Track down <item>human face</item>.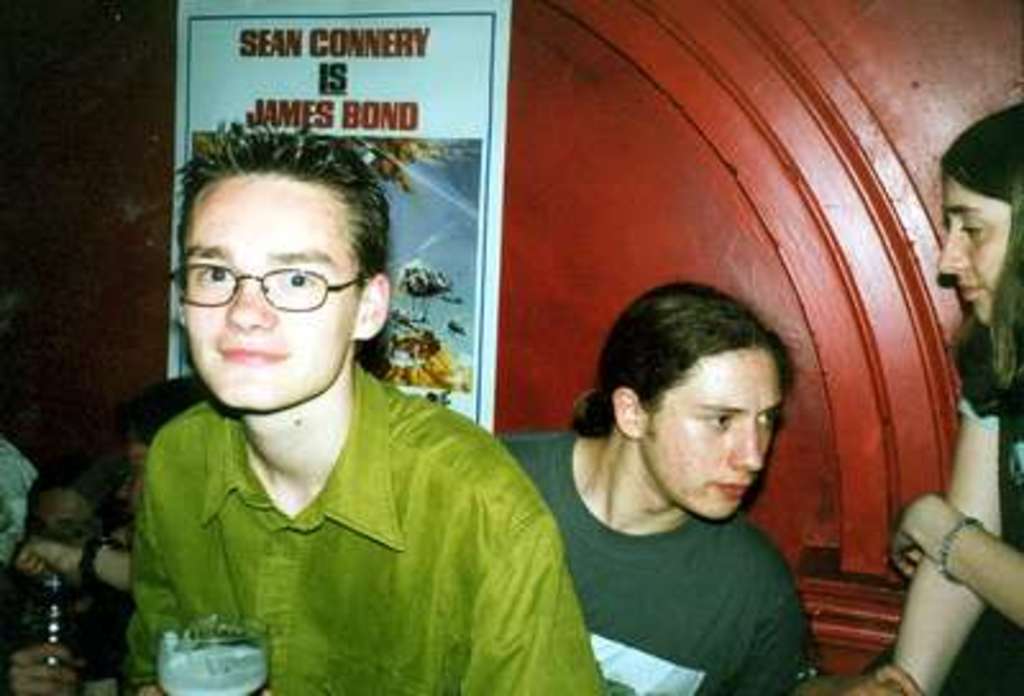
Tracked to {"left": 184, "top": 182, "right": 353, "bottom": 407}.
